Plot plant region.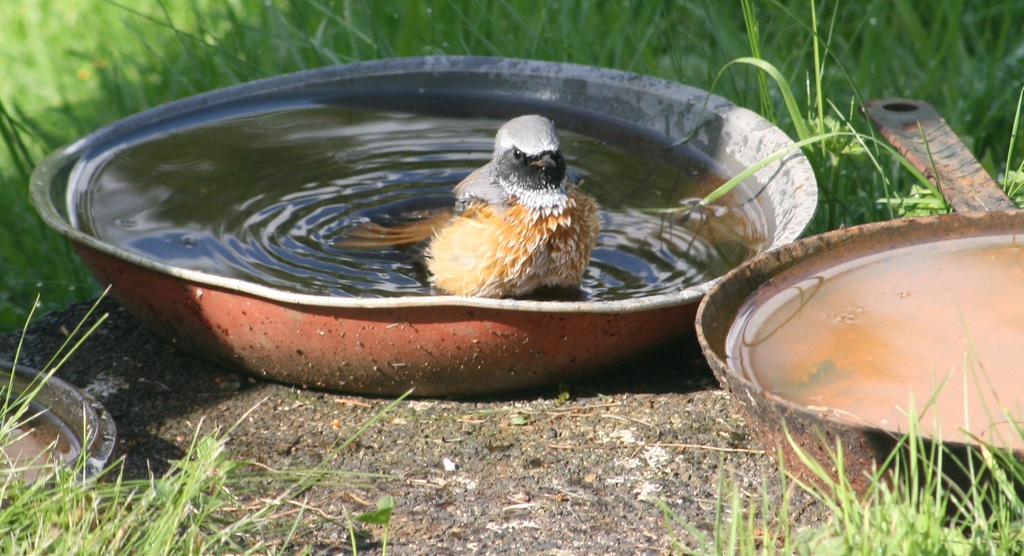
Plotted at bbox=[0, 283, 409, 555].
